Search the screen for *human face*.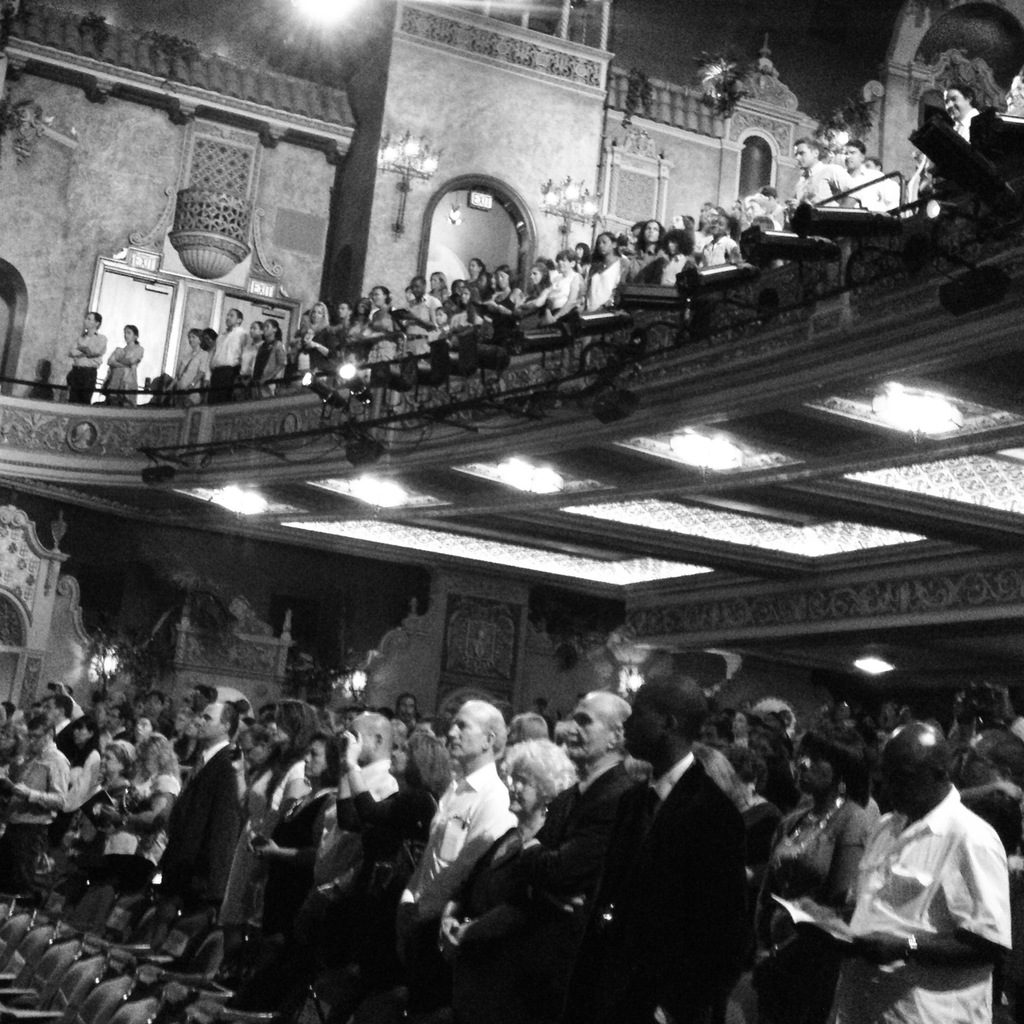
Found at <bbox>595, 239, 612, 251</bbox>.
